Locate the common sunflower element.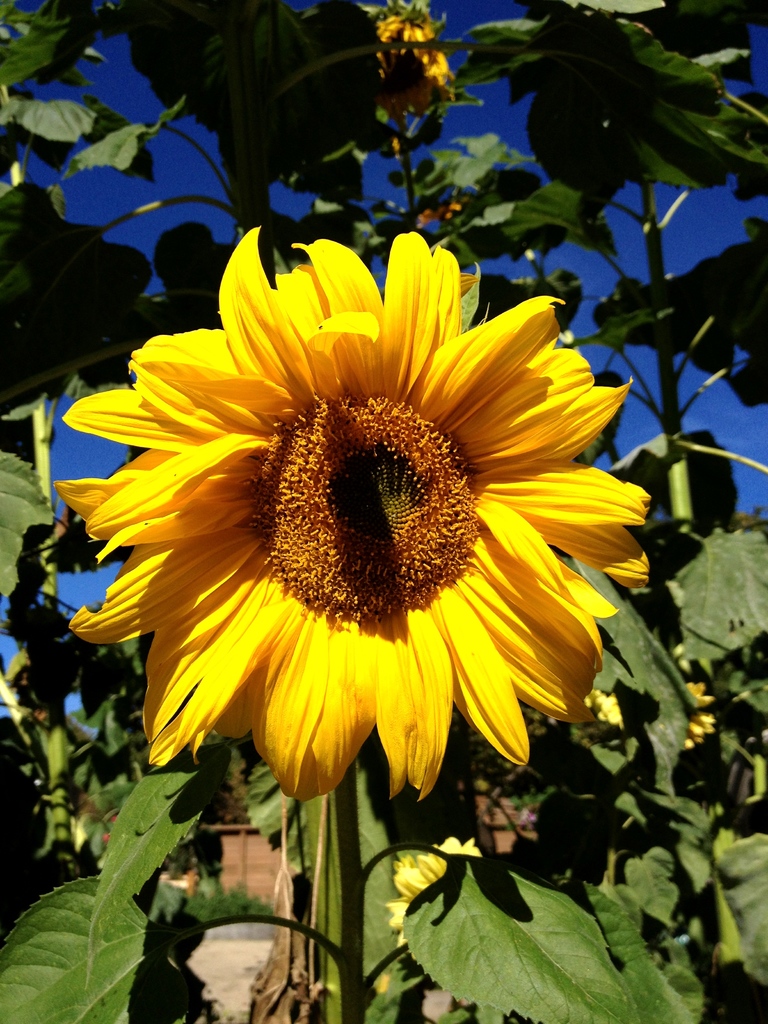
Element bbox: (89, 259, 659, 816).
